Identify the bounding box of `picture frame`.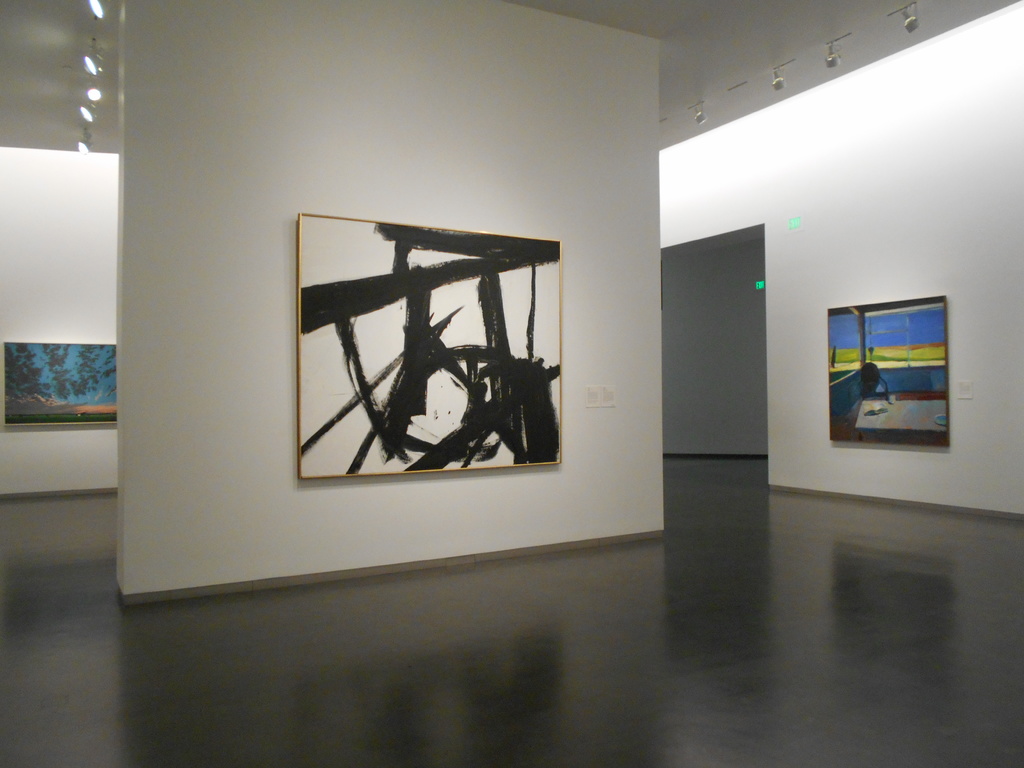
pyautogui.locateOnScreen(824, 296, 950, 445).
